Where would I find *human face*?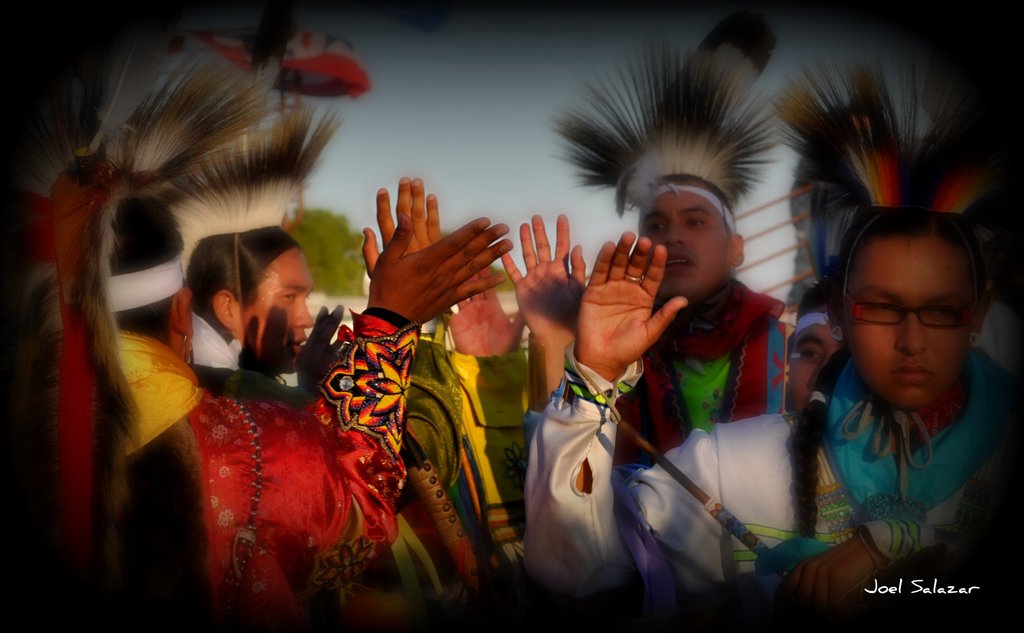
At BBox(239, 243, 317, 375).
